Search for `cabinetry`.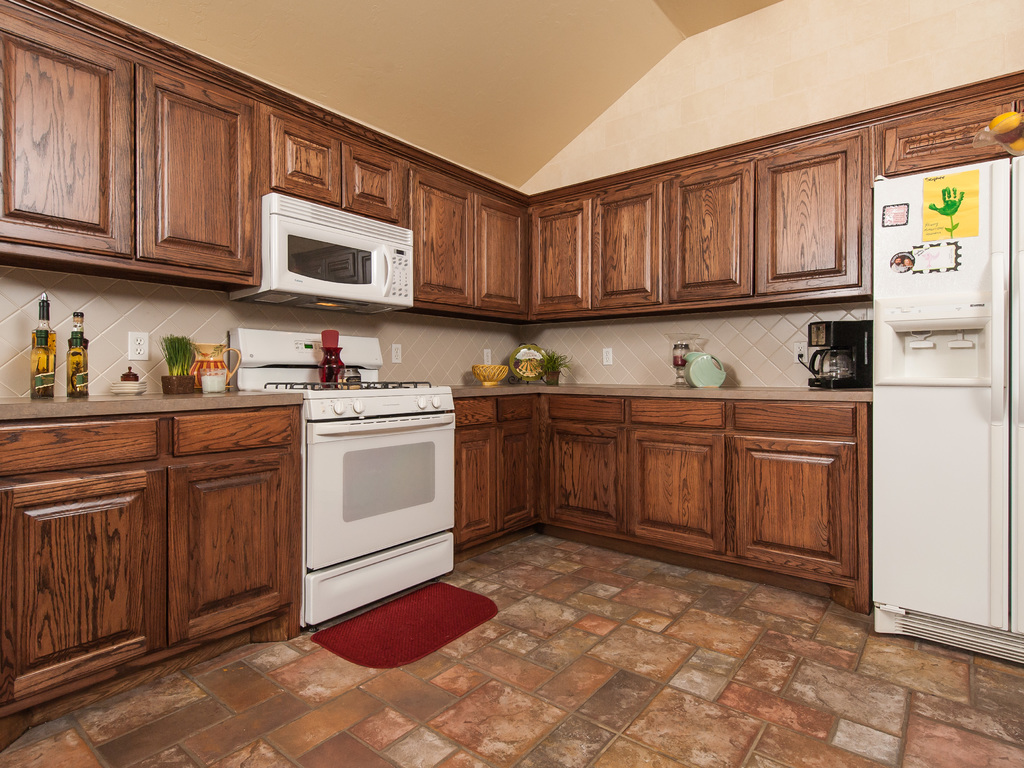
Found at [x1=721, y1=401, x2=875, y2=594].
